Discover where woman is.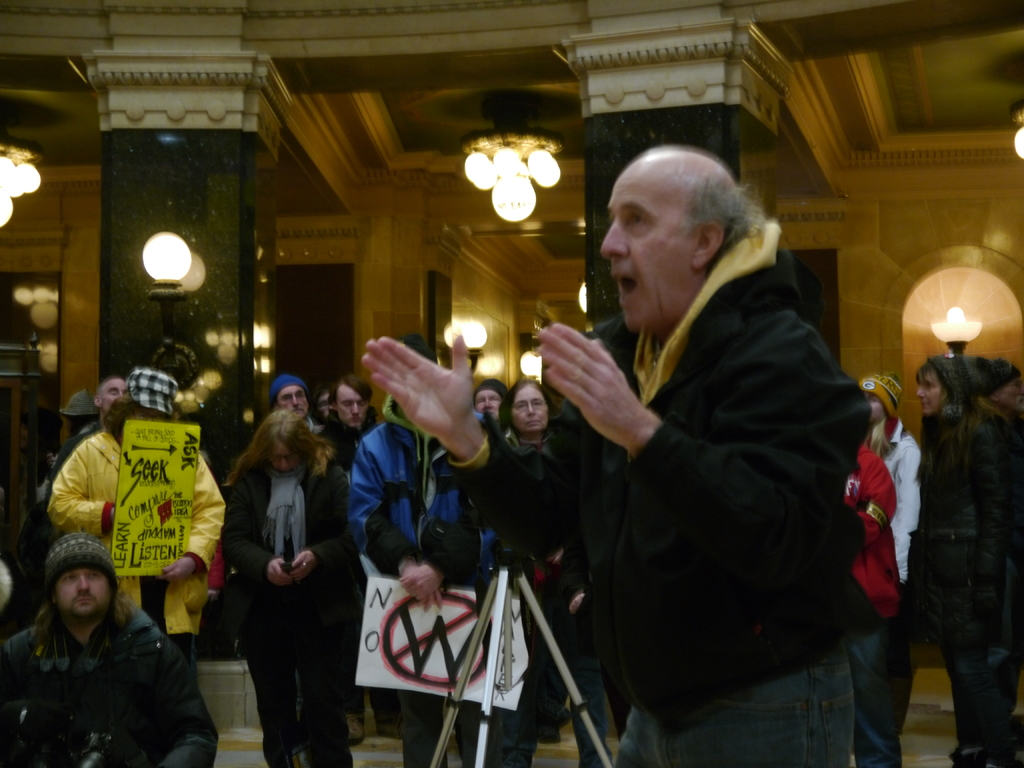
Discovered at 473 374 567 767.
